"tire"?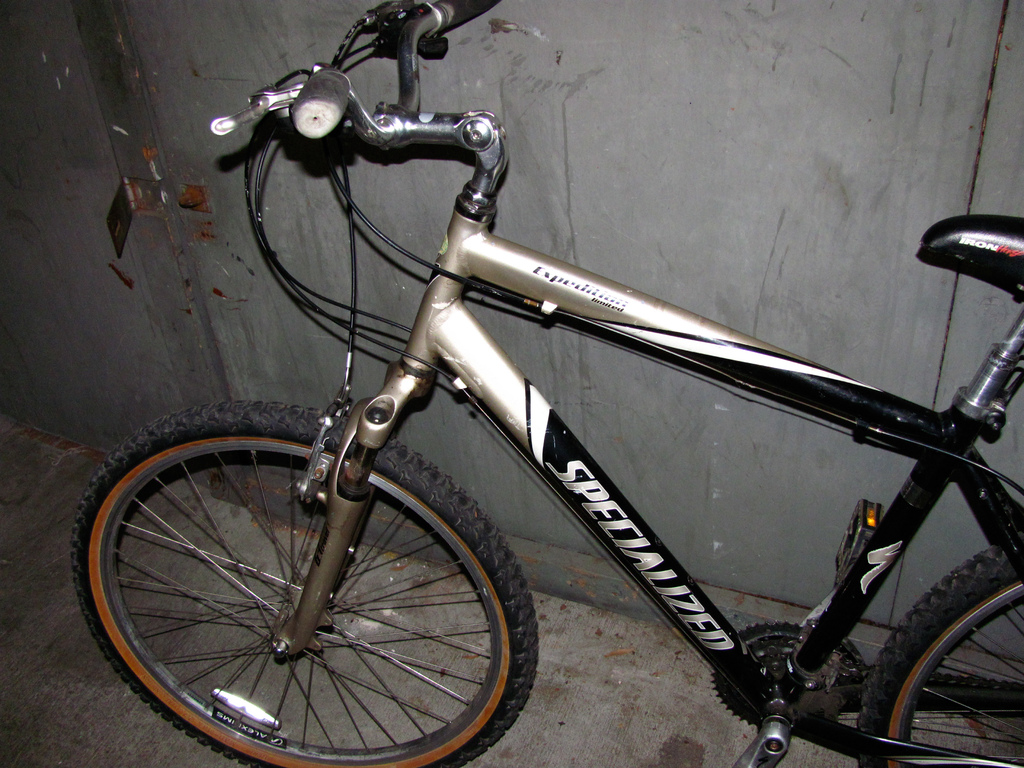
<region>72, 399, 541, 767</region>
